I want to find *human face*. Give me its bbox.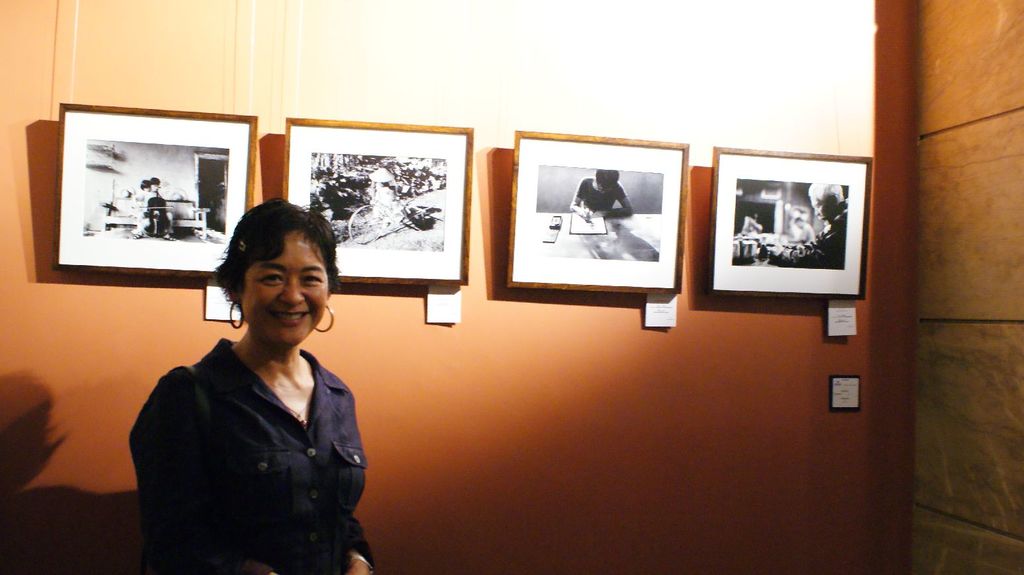
[150,182,158,191].
